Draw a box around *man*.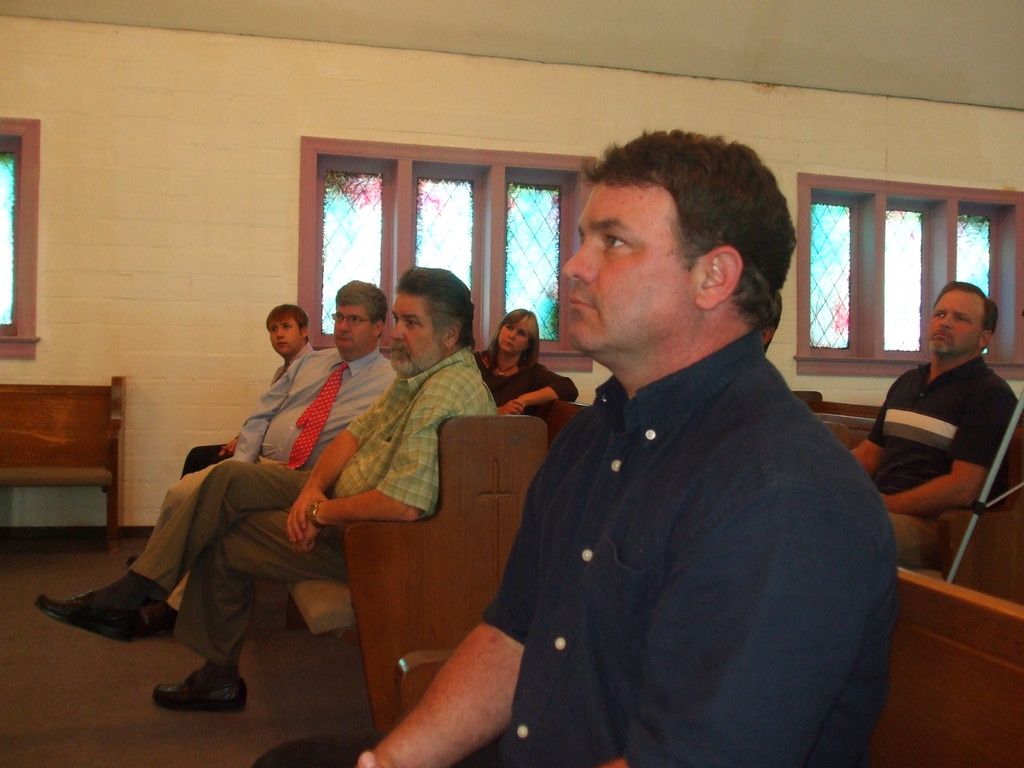
l=246, t=127, r=899, b=767.
